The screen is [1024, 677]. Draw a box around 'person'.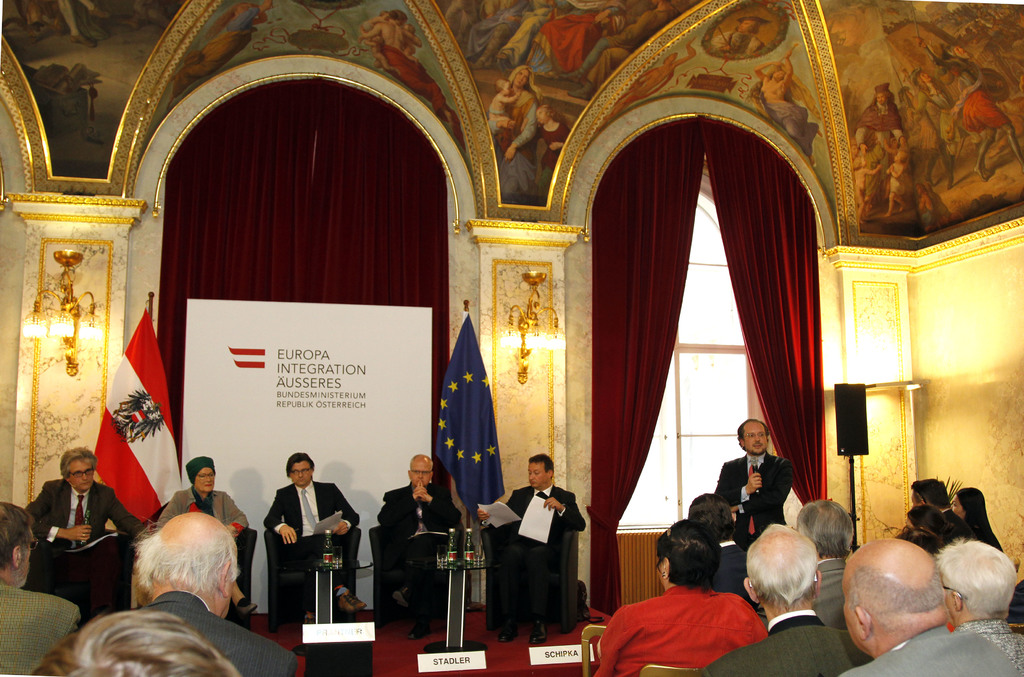
(797,500,863,619).
